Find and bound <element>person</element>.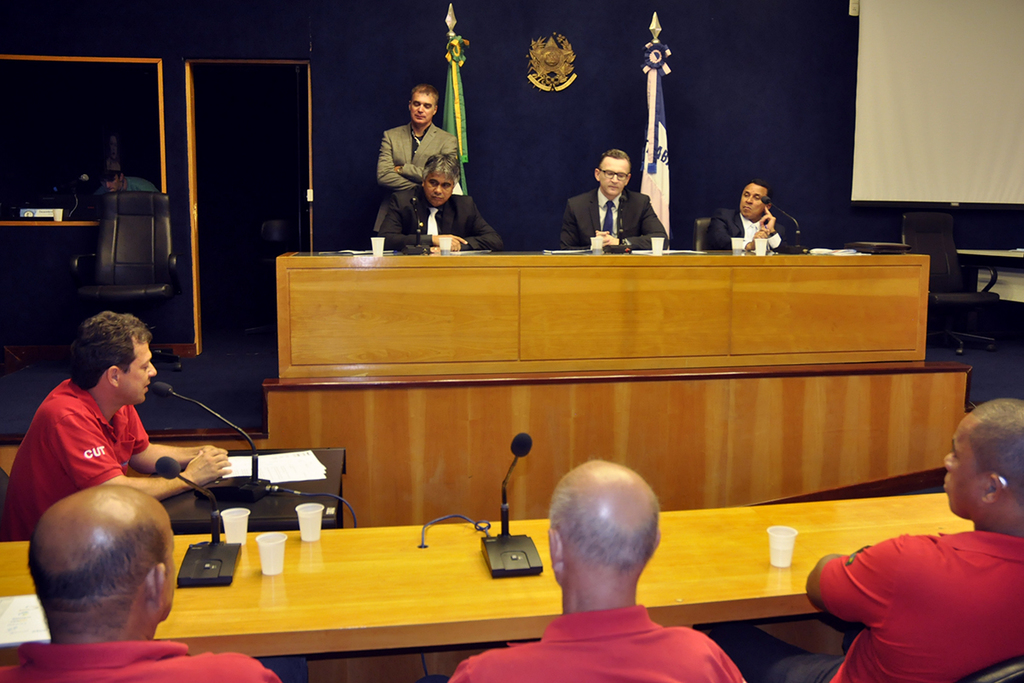
Bound: (x1=714, y1=396, x2=1023, y2=682).
